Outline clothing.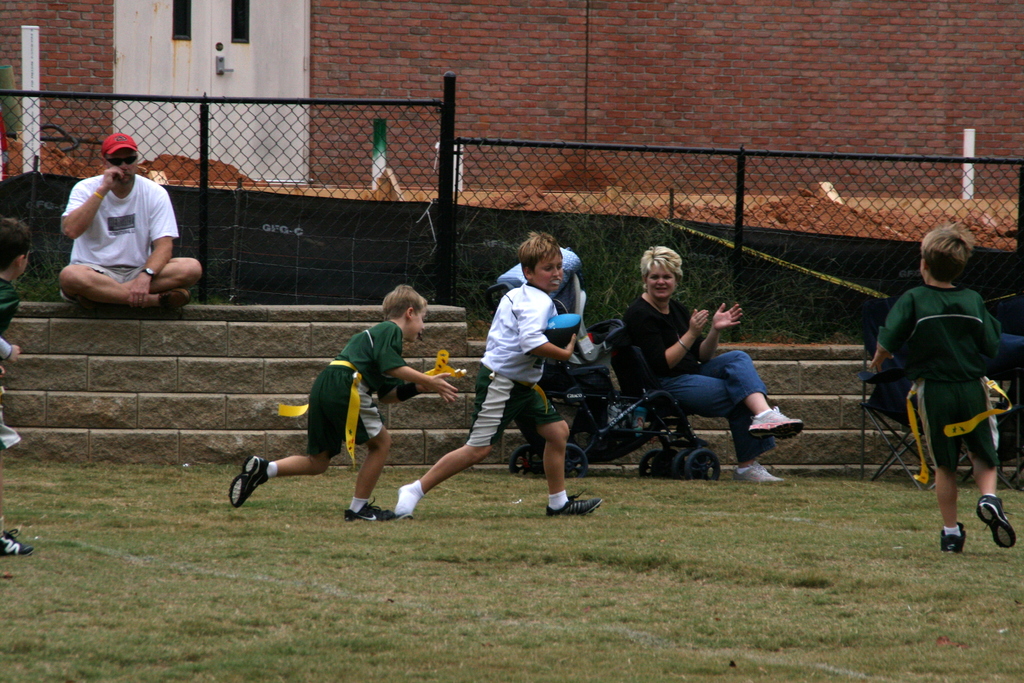
Outline: 304/359/384/457.
